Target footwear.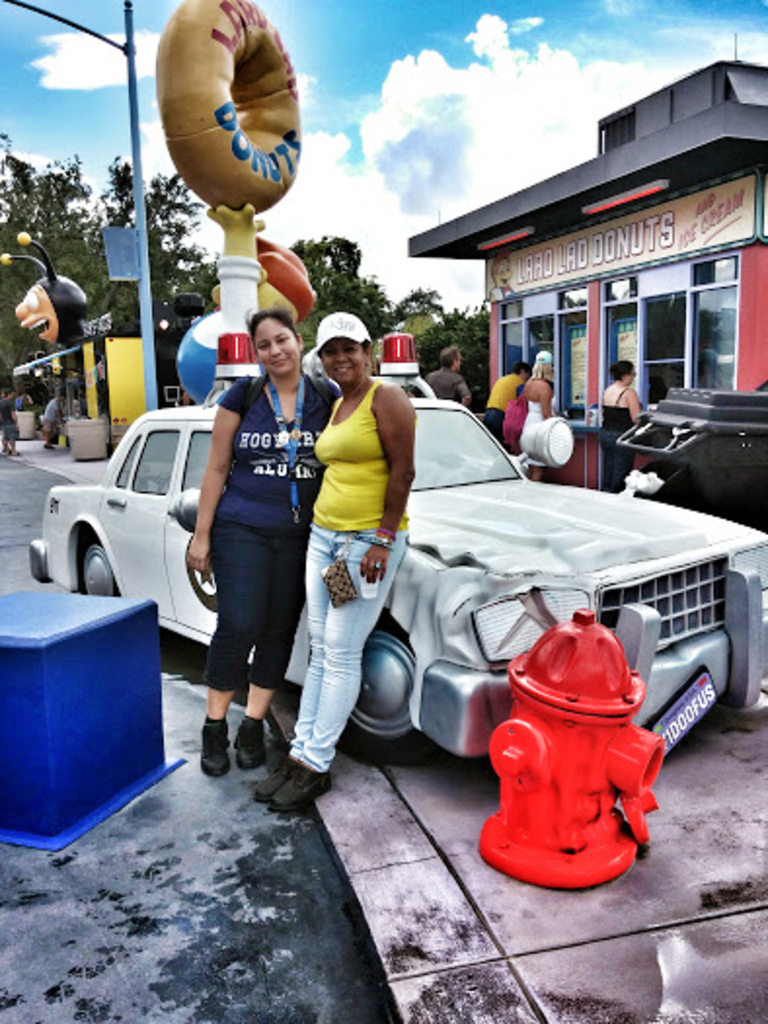
Target region: region(0, 445, 8, 456).
